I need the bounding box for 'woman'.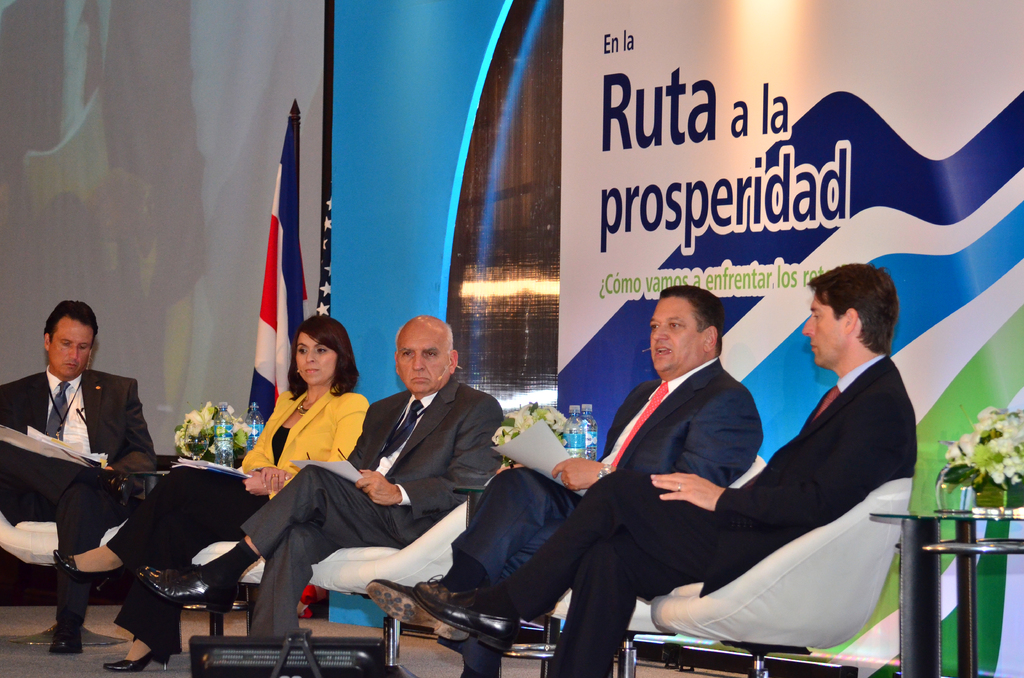
Here it is: [44,309,369,675].
